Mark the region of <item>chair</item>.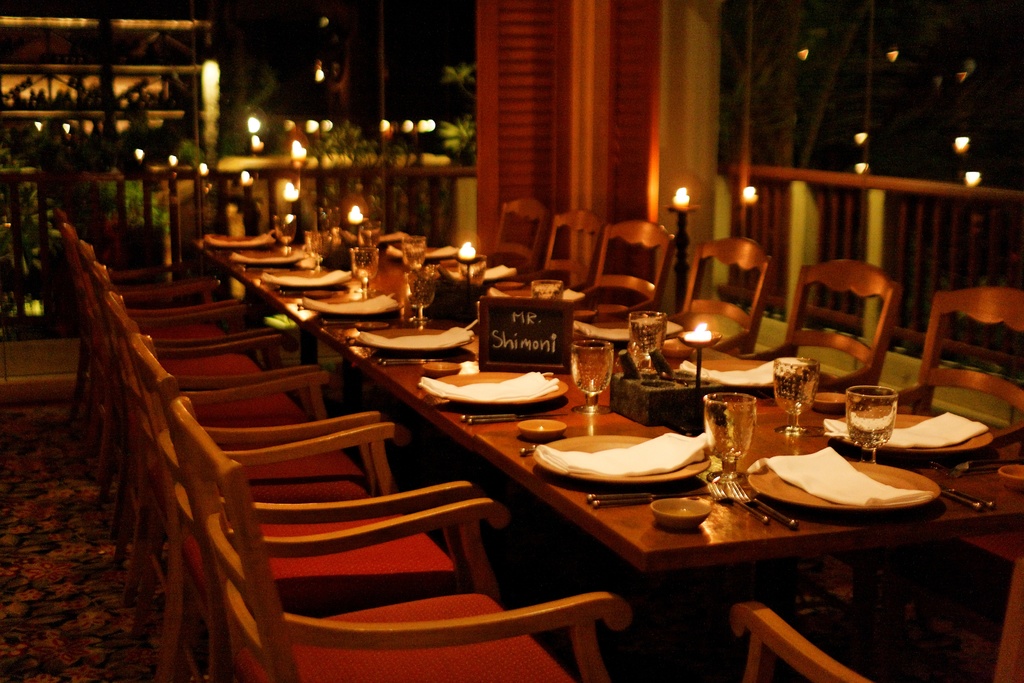
Region: 539:207:606:291.
